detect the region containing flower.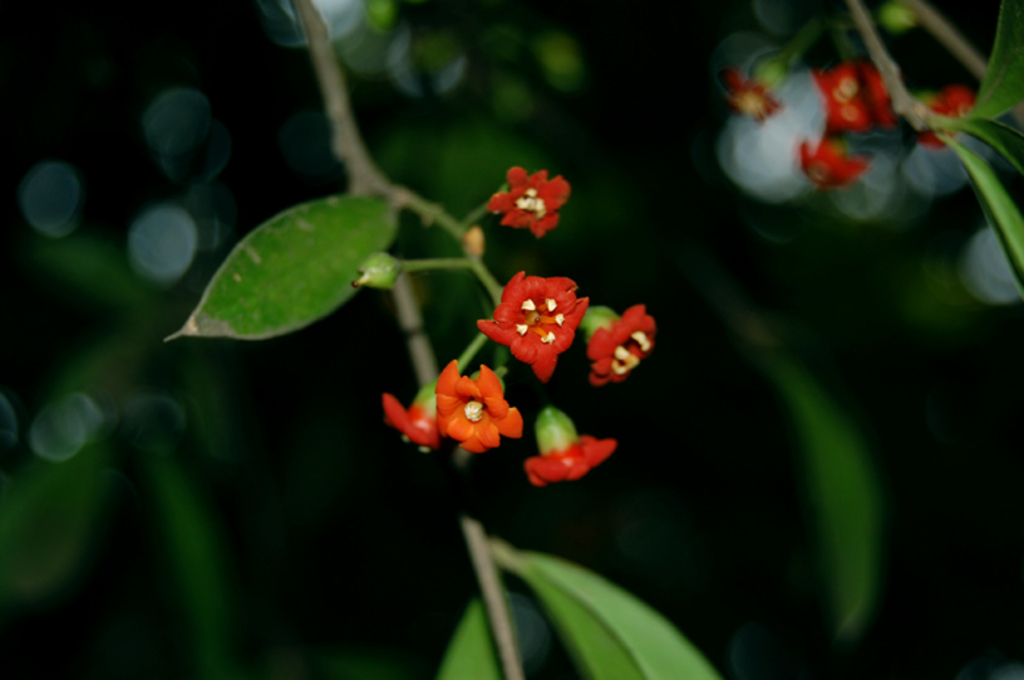
<box>730,78,780,120</box>.
